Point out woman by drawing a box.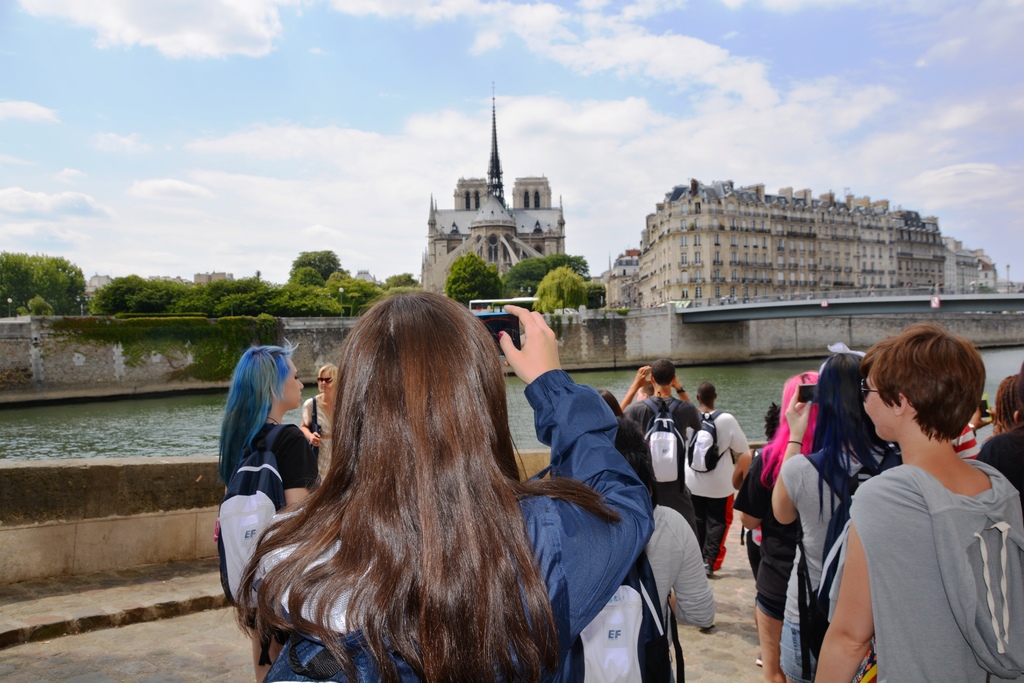
region(750, 373, 836, 682).
